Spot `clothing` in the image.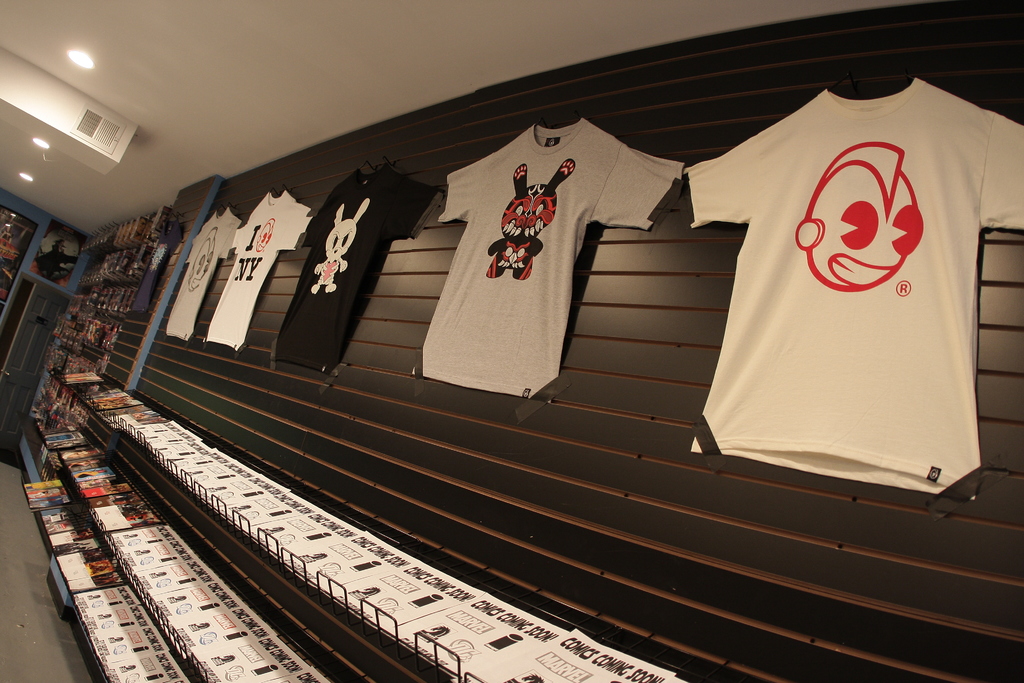
`clothing` found at 682:72:1007:502.
